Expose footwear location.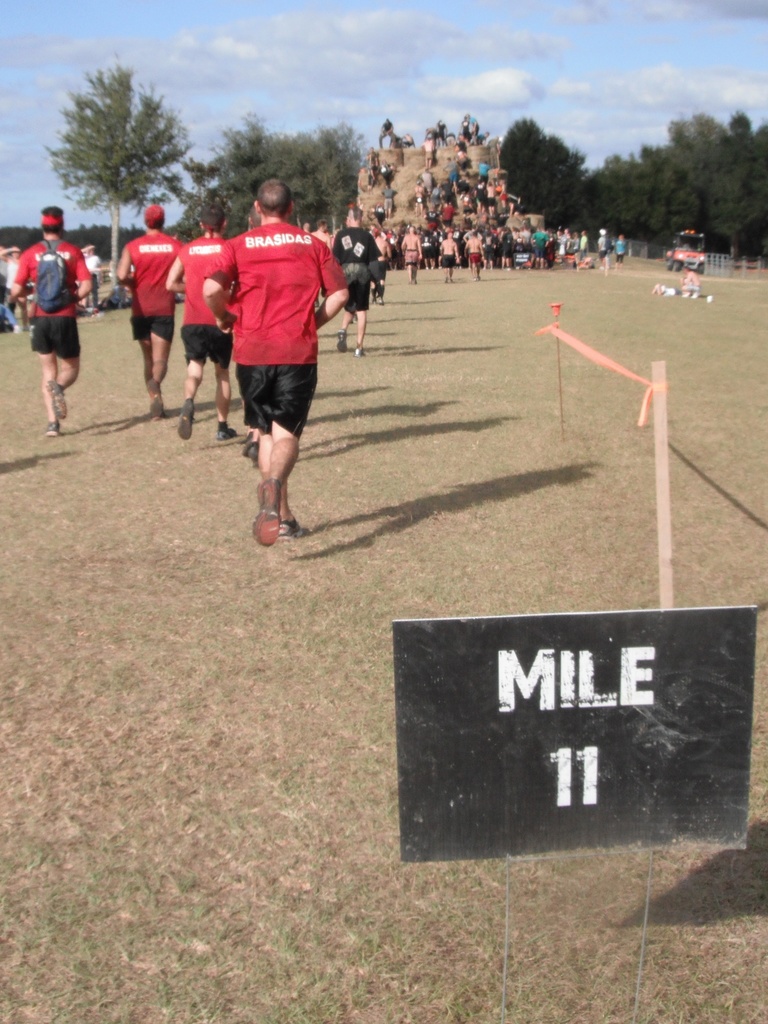
Exposed at (336, 330, 350, 353).
